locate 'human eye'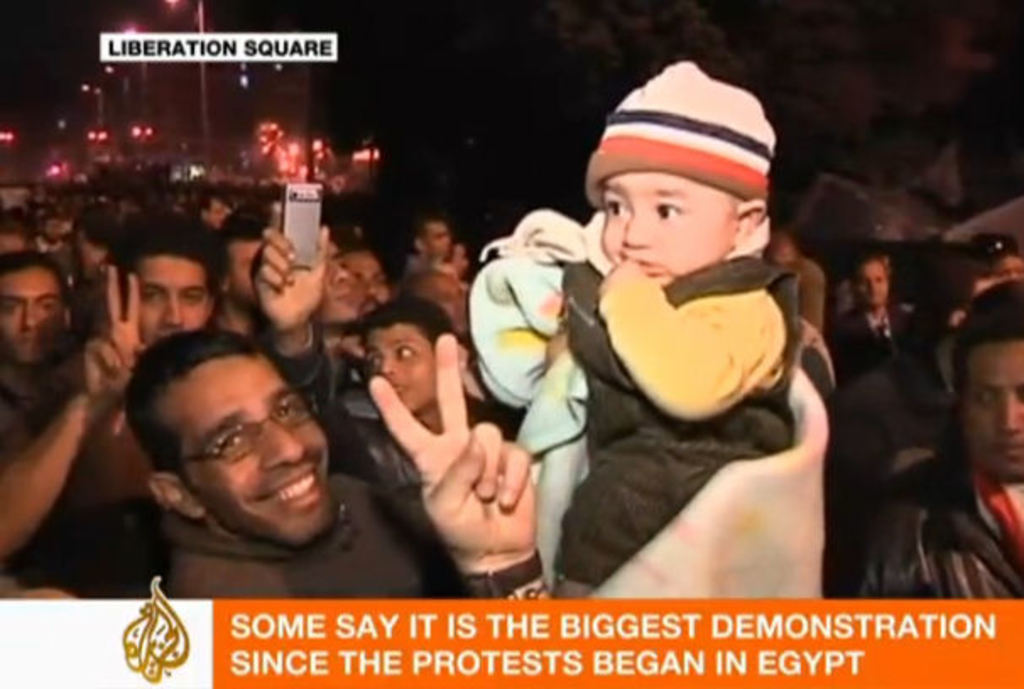
363:353:384:366
